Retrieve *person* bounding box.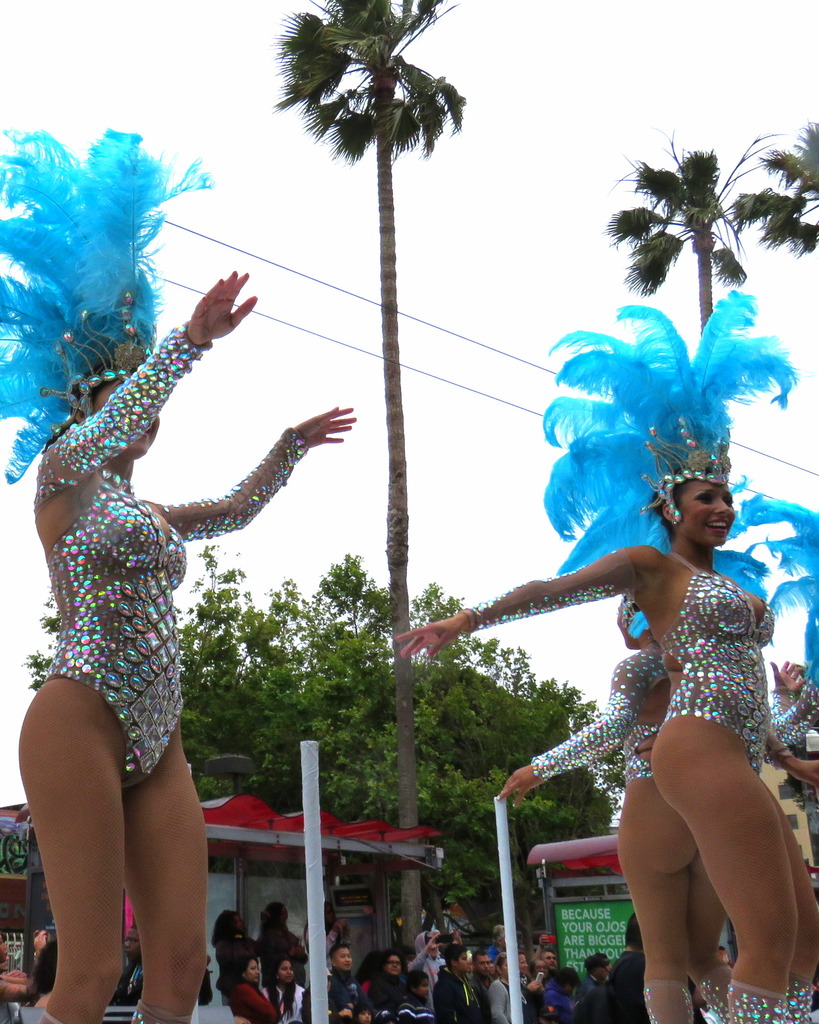
Bounding box: (left=493, top=596, right=725, bottom=1023).
